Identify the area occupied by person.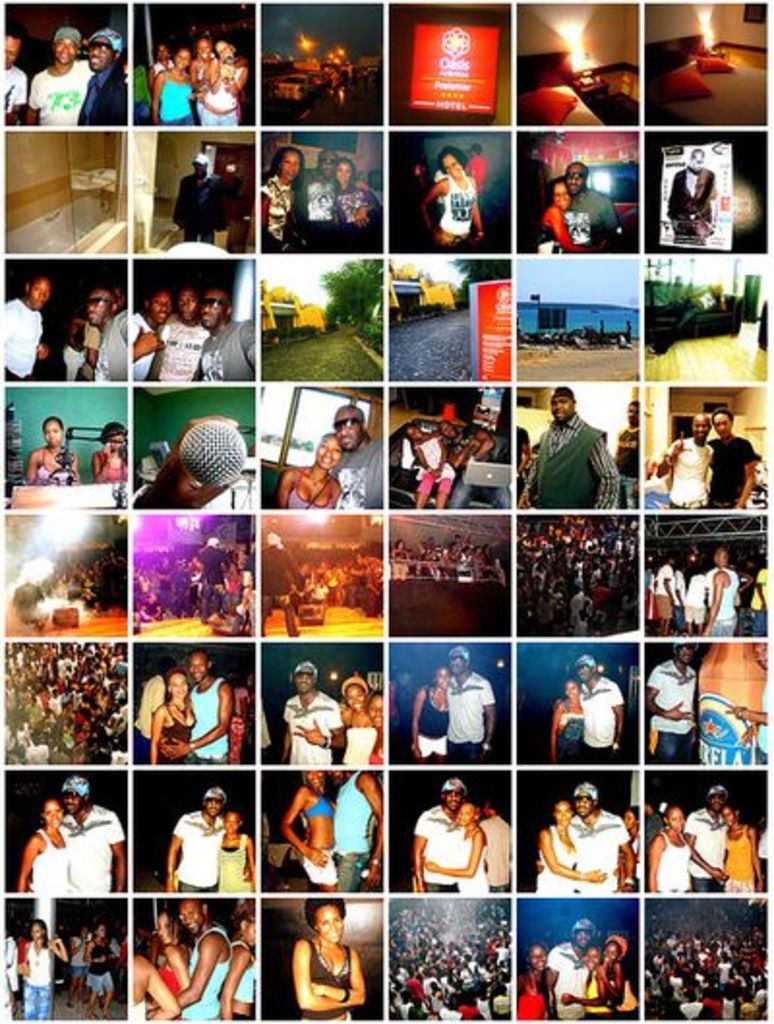
Area: {"left": 565, "top": 163, "right": 619, "bottom": 246}.
